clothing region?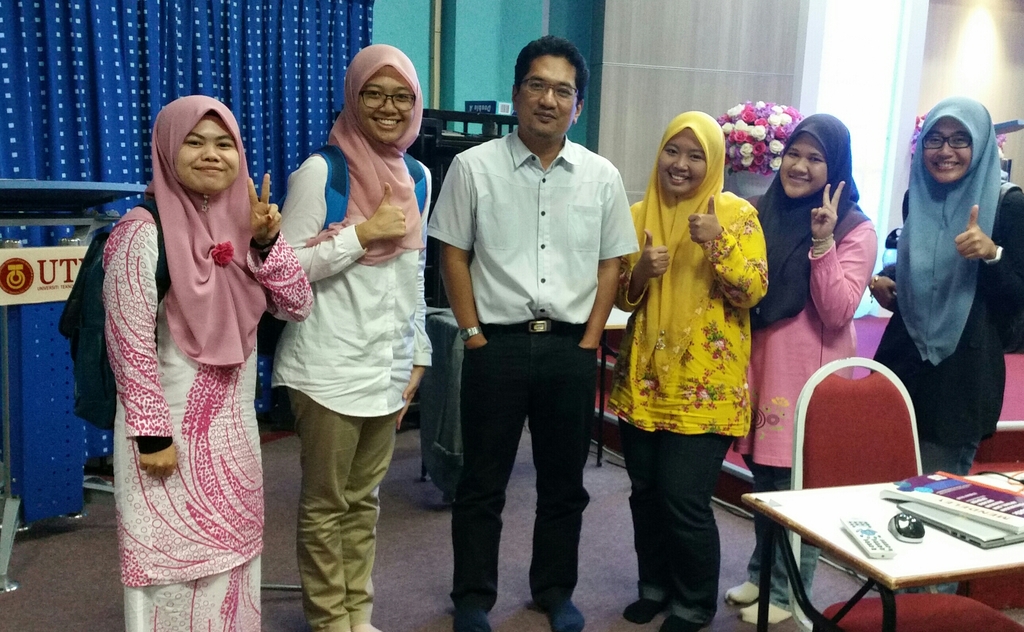
locate(741, 108, 881, 623)
